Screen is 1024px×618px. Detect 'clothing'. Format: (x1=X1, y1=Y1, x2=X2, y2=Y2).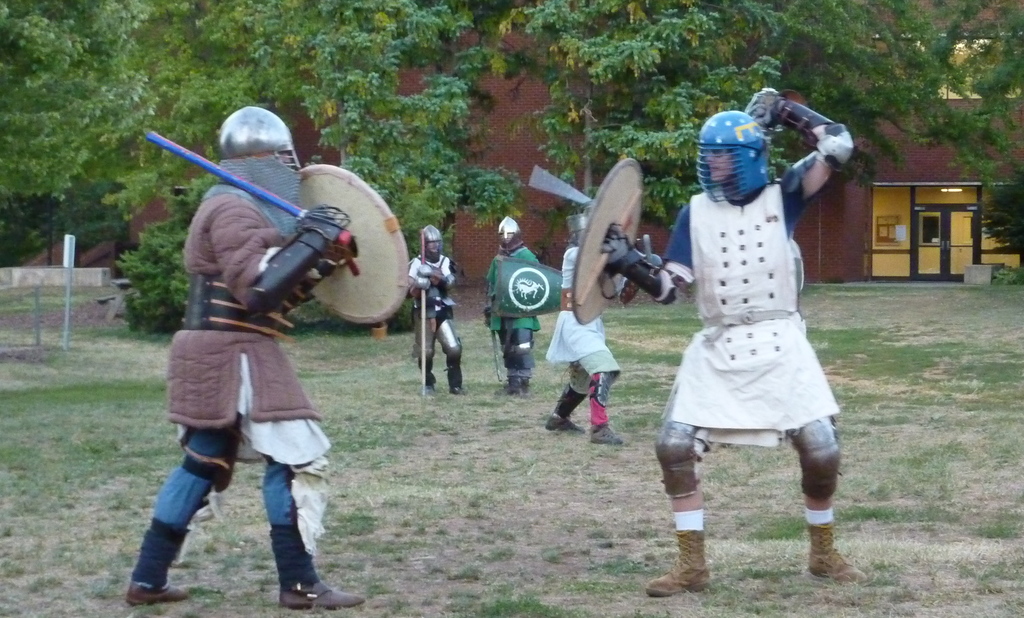
(x1=164, y1=186, x2=322, y2=418).
